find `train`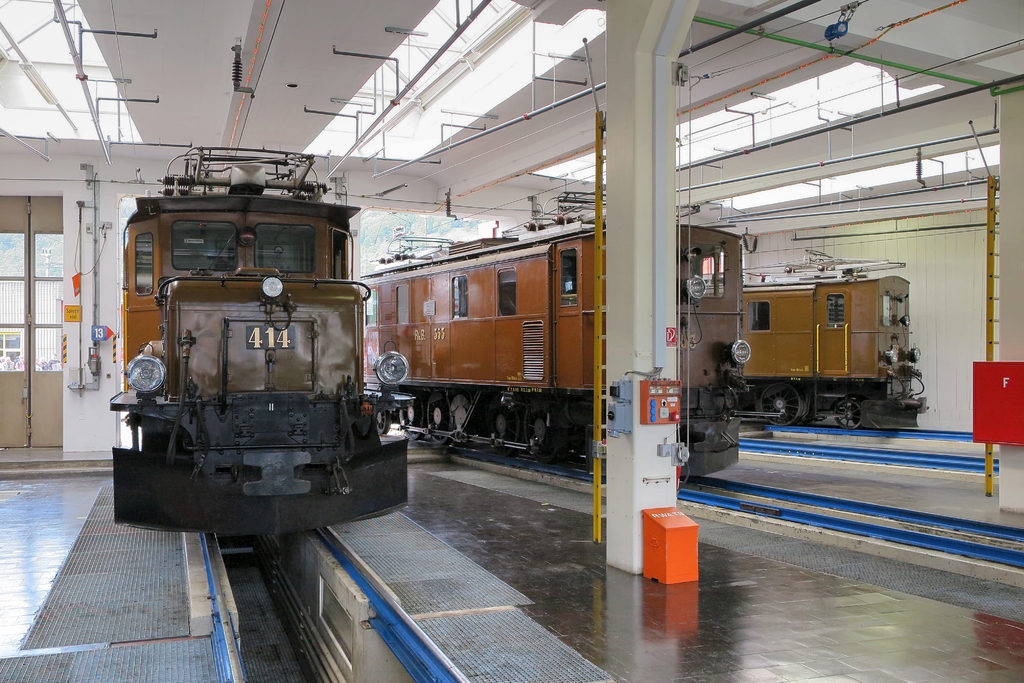
106 126 412 553
